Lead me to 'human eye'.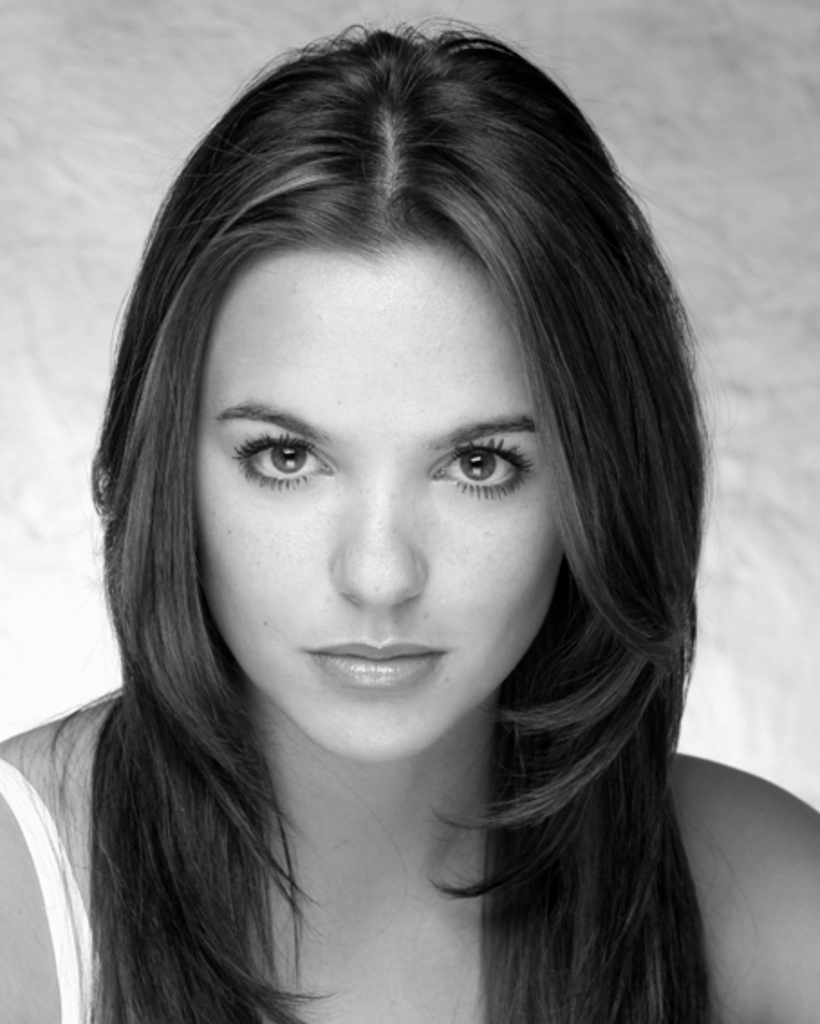
Lead to rect(237, 424, 332, 491).
